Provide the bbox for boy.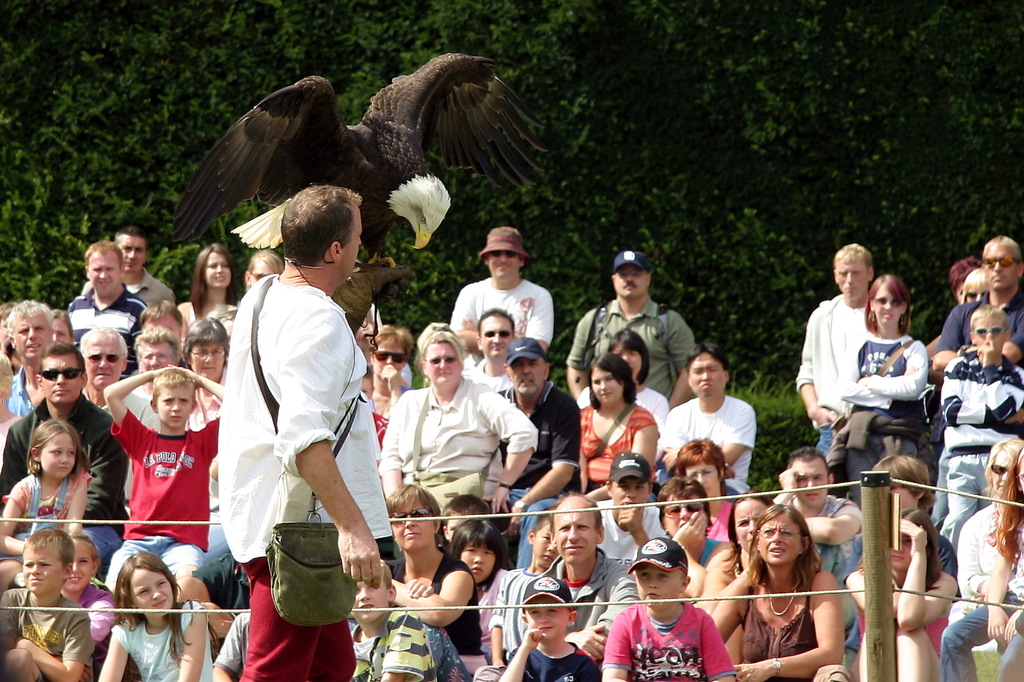
region(602, 537, 735, 681).
